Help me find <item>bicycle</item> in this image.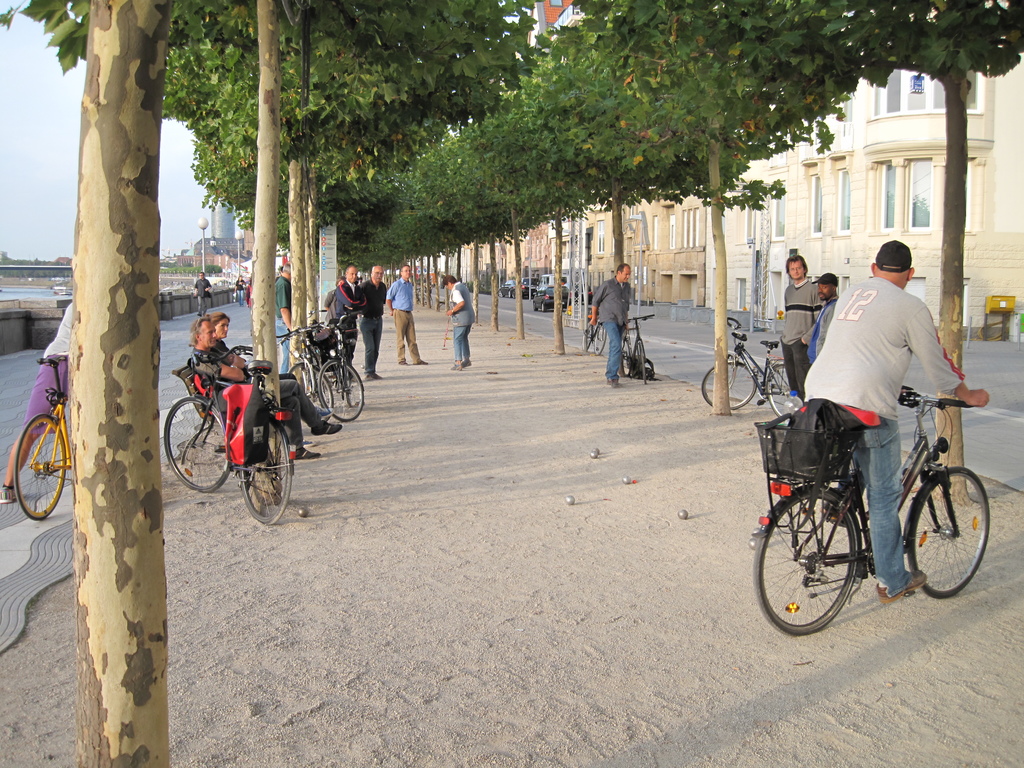
Found it: select_region(701, 316, 791, 421).
